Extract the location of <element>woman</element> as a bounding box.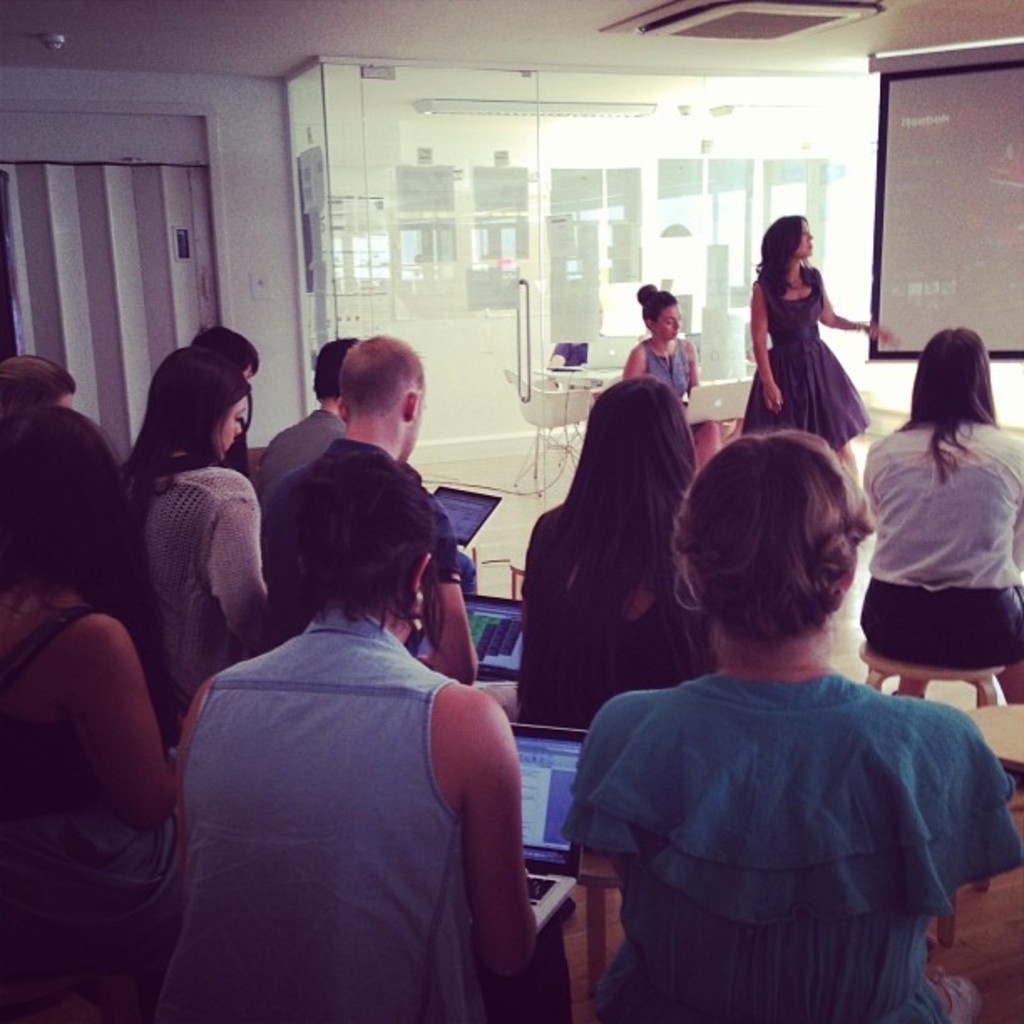
detection(736, 218, 899, 490).
